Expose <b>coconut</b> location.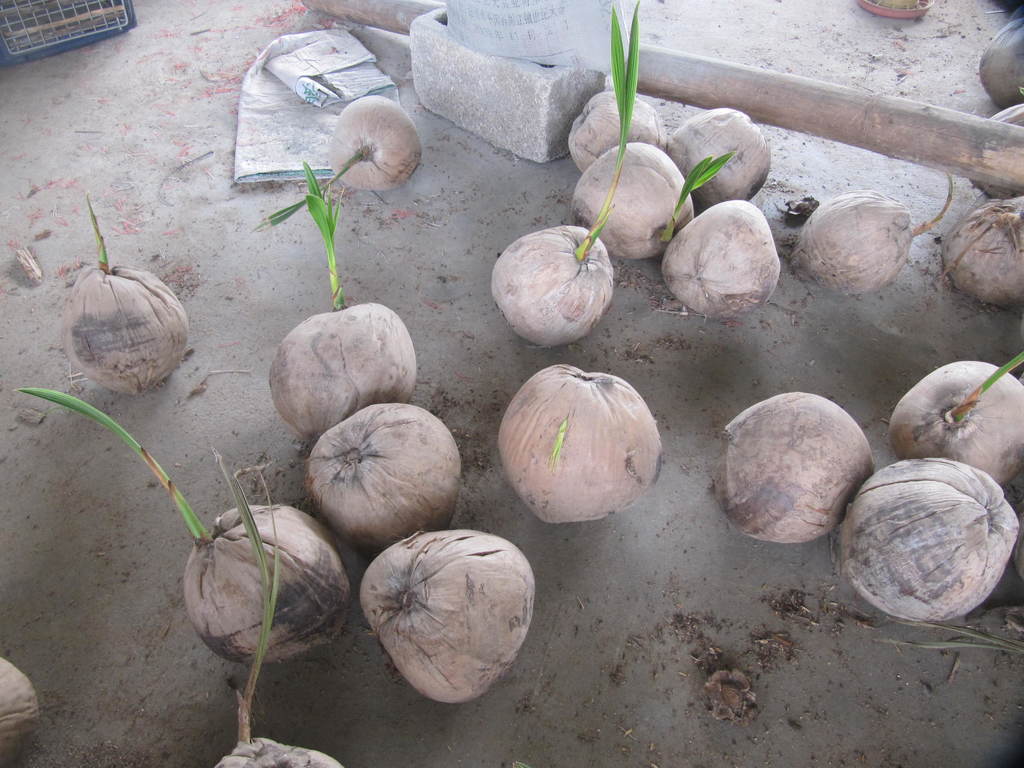
Exposed at 941,195,1023,303.
